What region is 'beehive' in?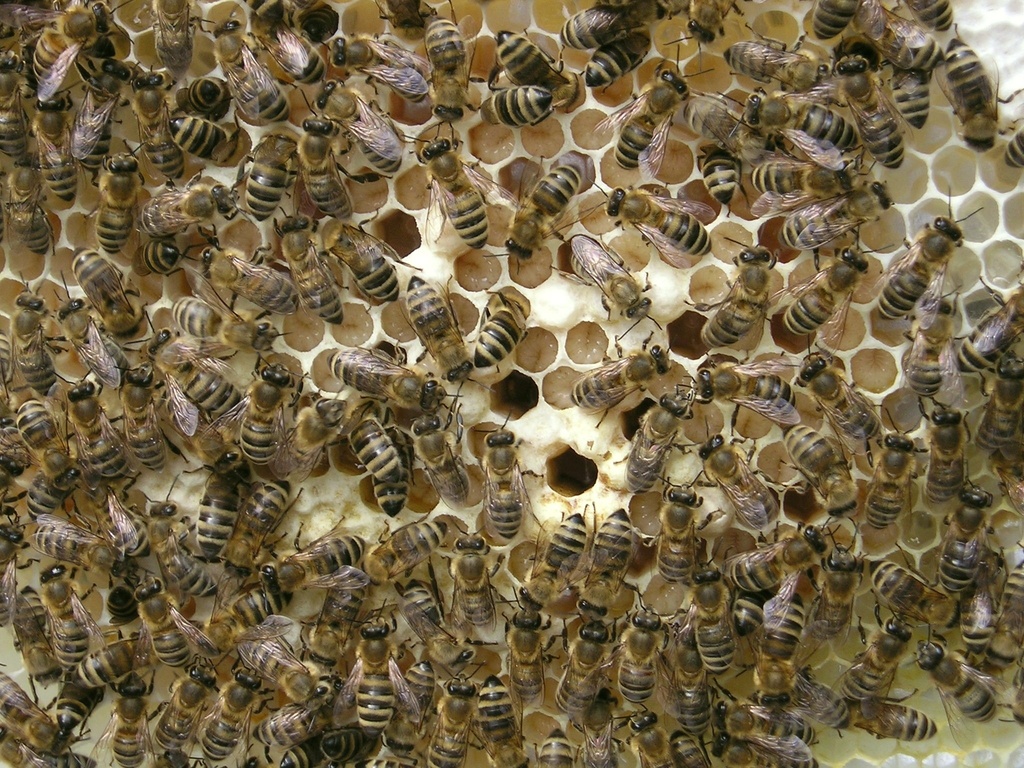
box(0, 0, 1023, 767).
